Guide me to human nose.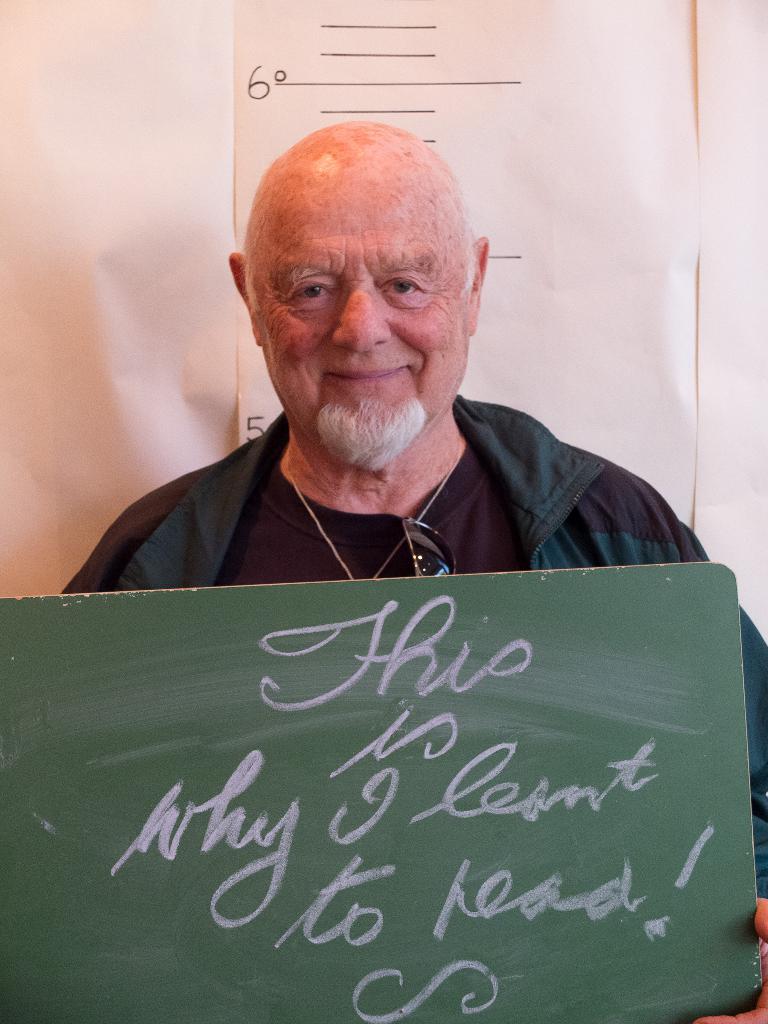
Guidance: BBox(330, 282, 390, 352).
